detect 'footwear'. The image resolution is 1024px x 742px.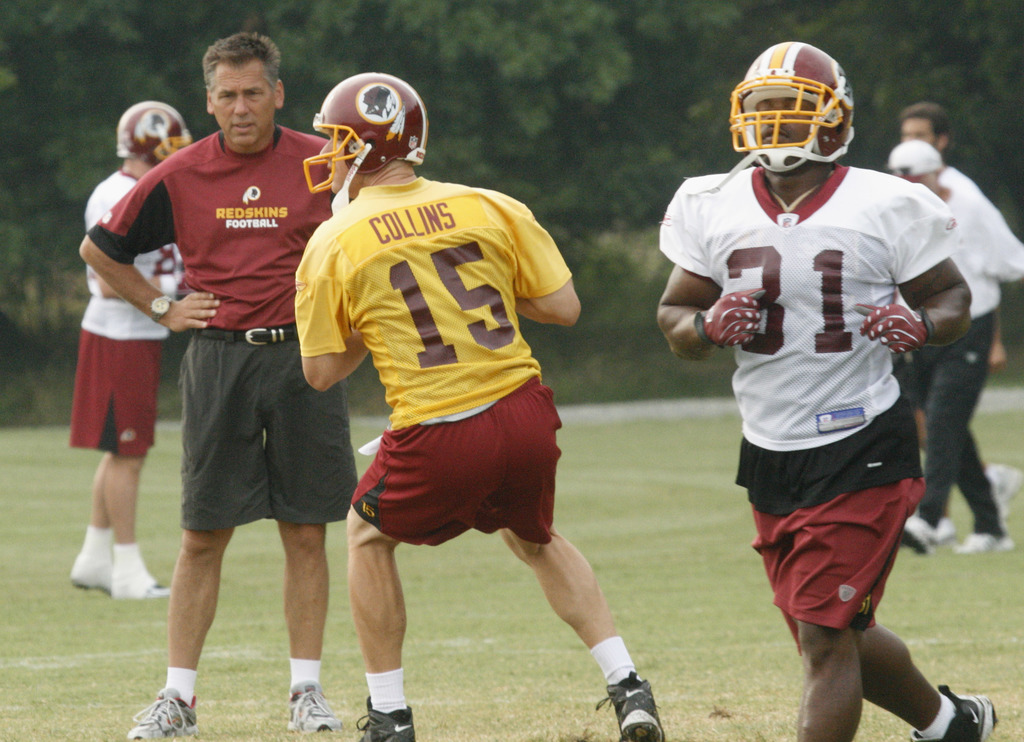
[left=906, top=680, right=998, bottom=741].
